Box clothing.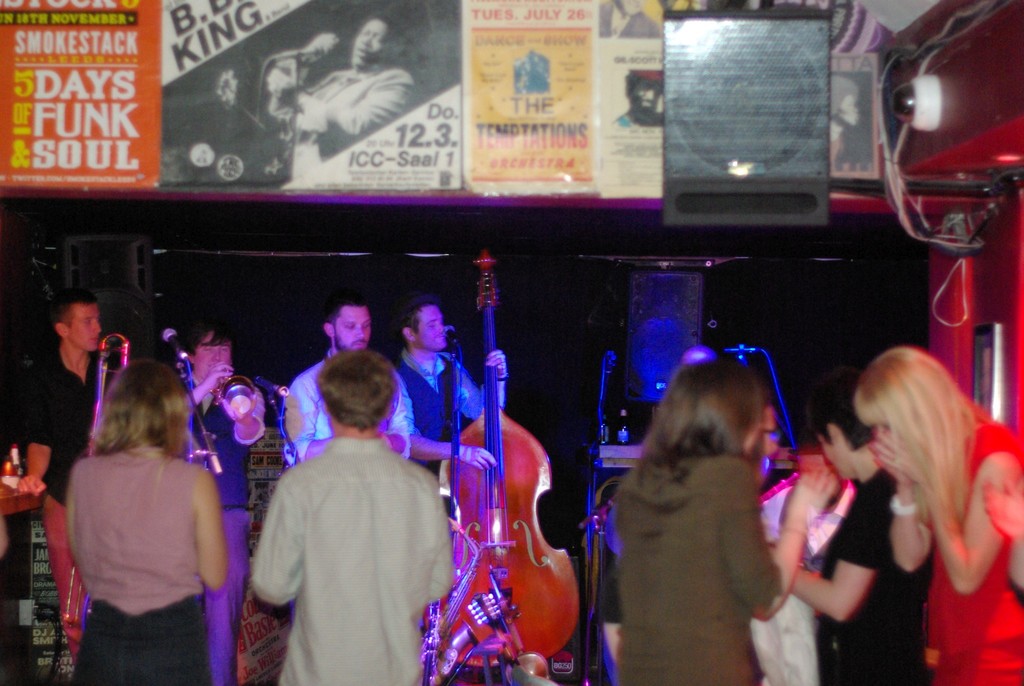
bbox=(280, 351, 412, 448).
